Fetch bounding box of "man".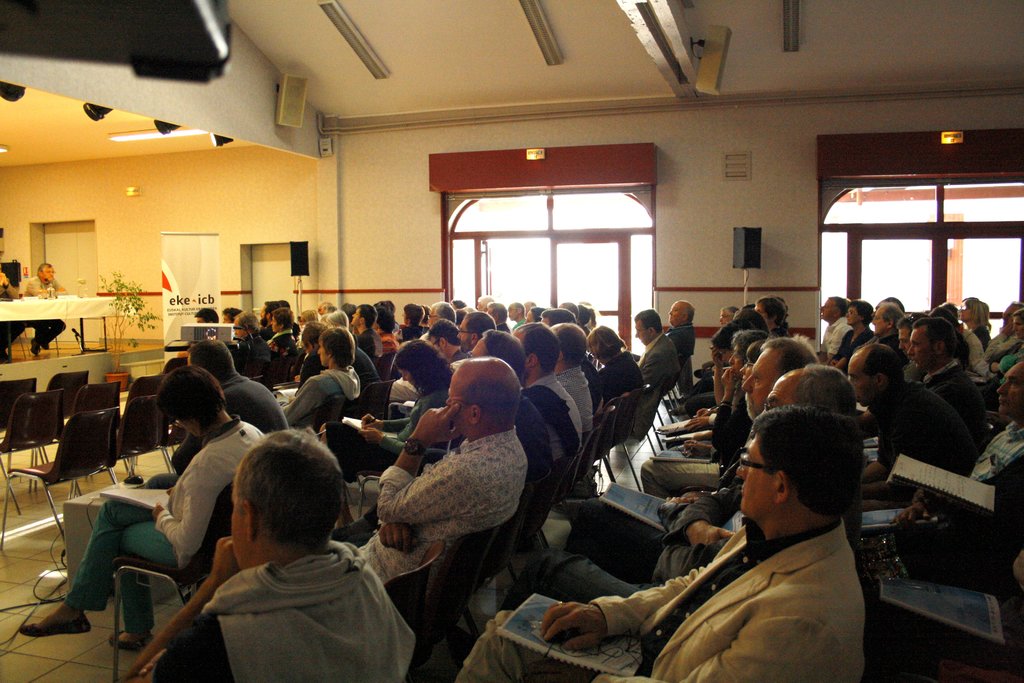
Bbox: bbox=(22, 261, 70, 350).
